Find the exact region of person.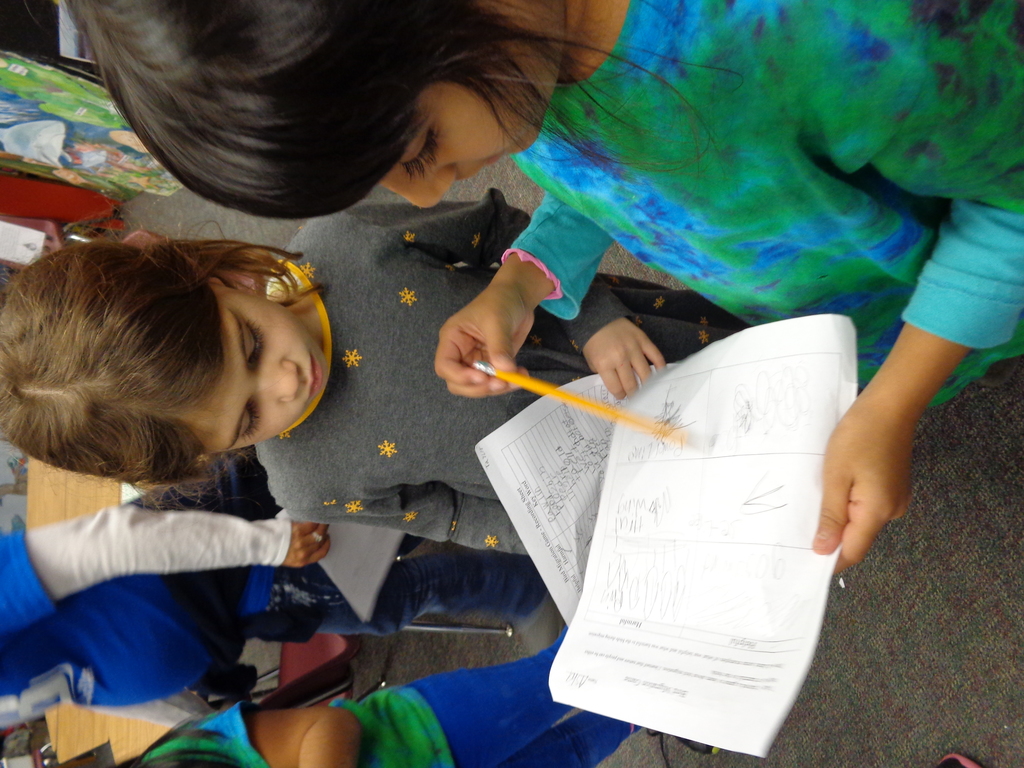
Exact region: {"x1": 61, "y1": 622, "x2": 719, "y2": 767}.
